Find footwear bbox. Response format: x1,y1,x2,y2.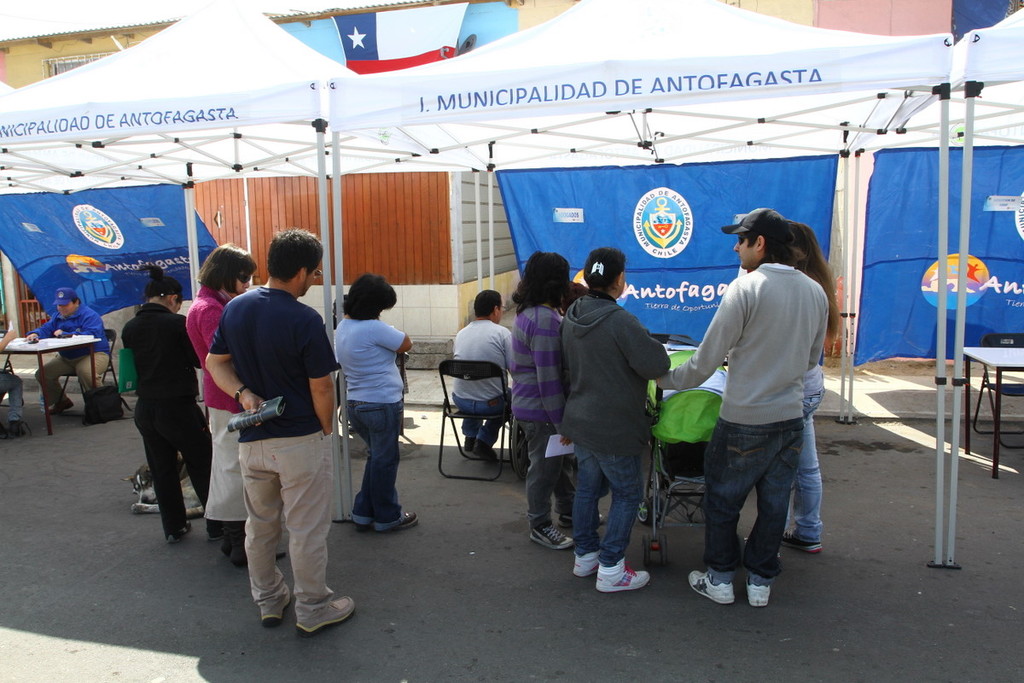
211,512,230,534.
